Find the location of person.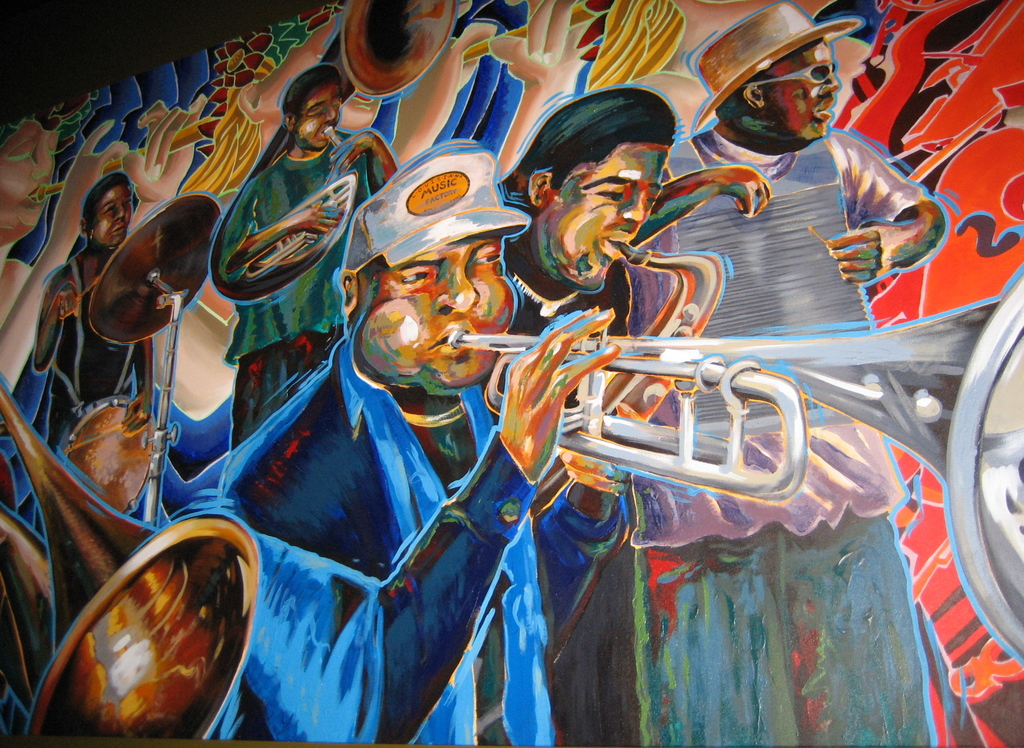
Location: BBox(0, 86, 207, 430).
